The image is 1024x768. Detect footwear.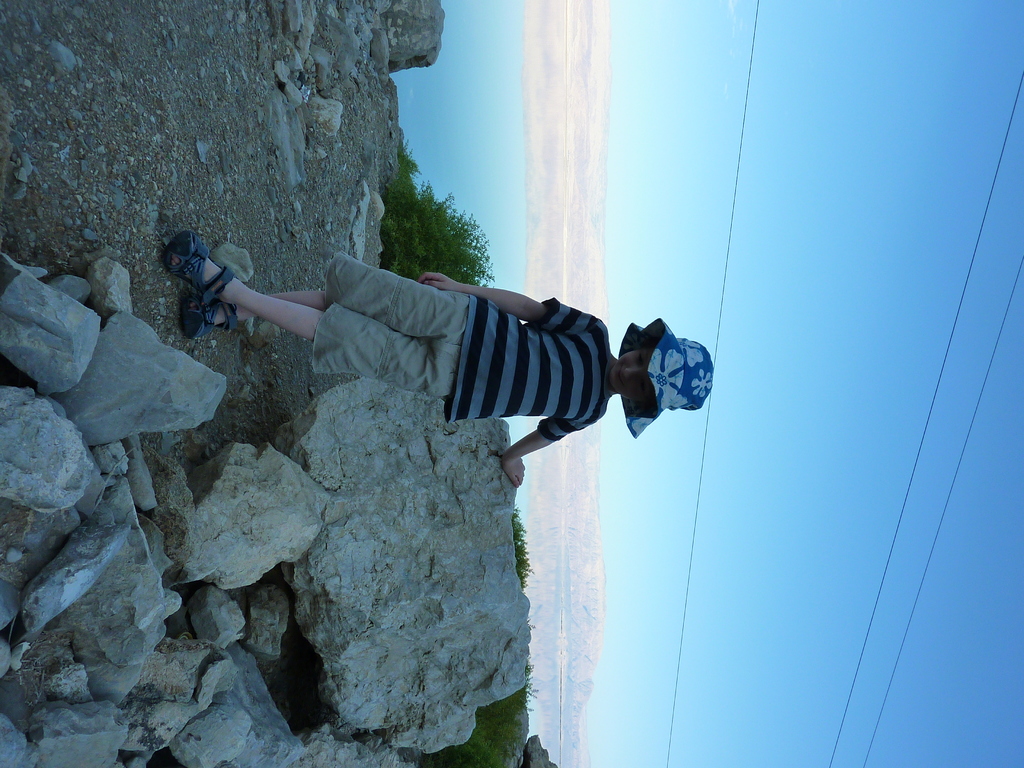
Detection: 179:294:236:337.
